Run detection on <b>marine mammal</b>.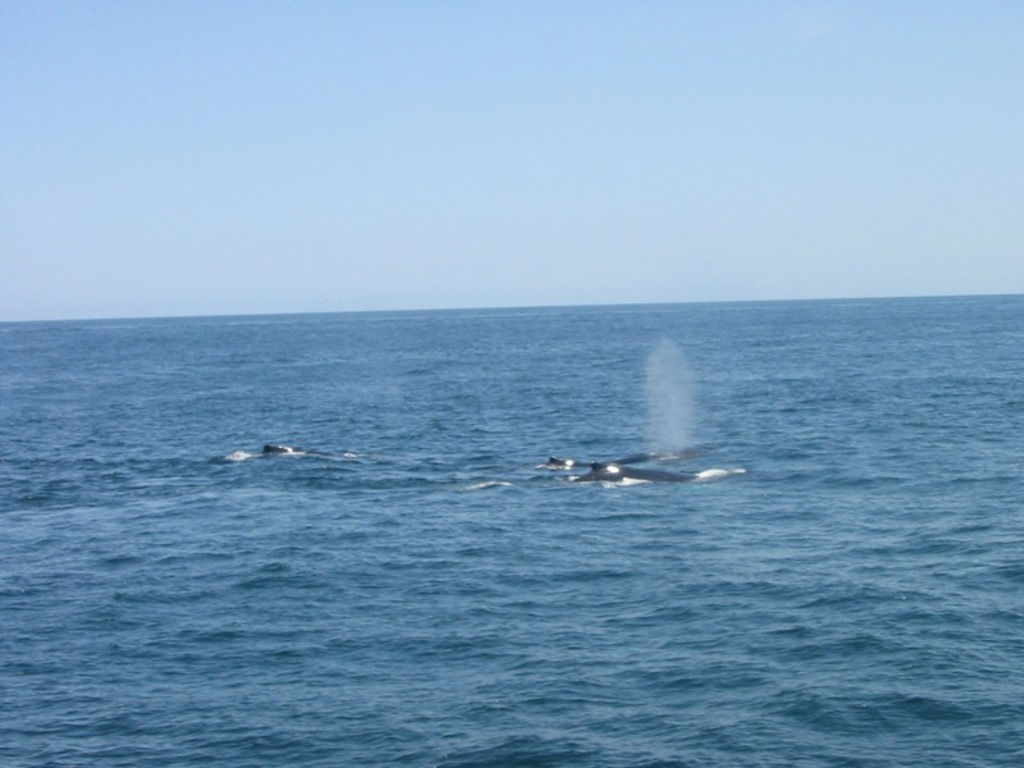
Result: box(548, 449, 659, 474).
